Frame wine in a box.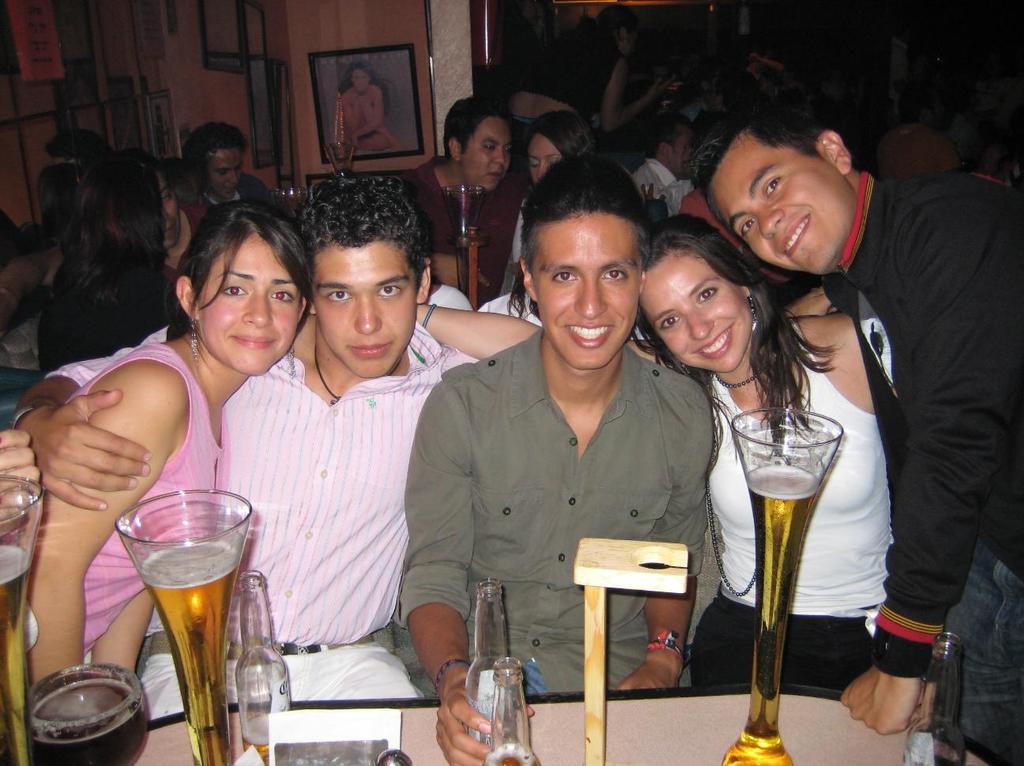
rect(140, 543, 239, 765).
